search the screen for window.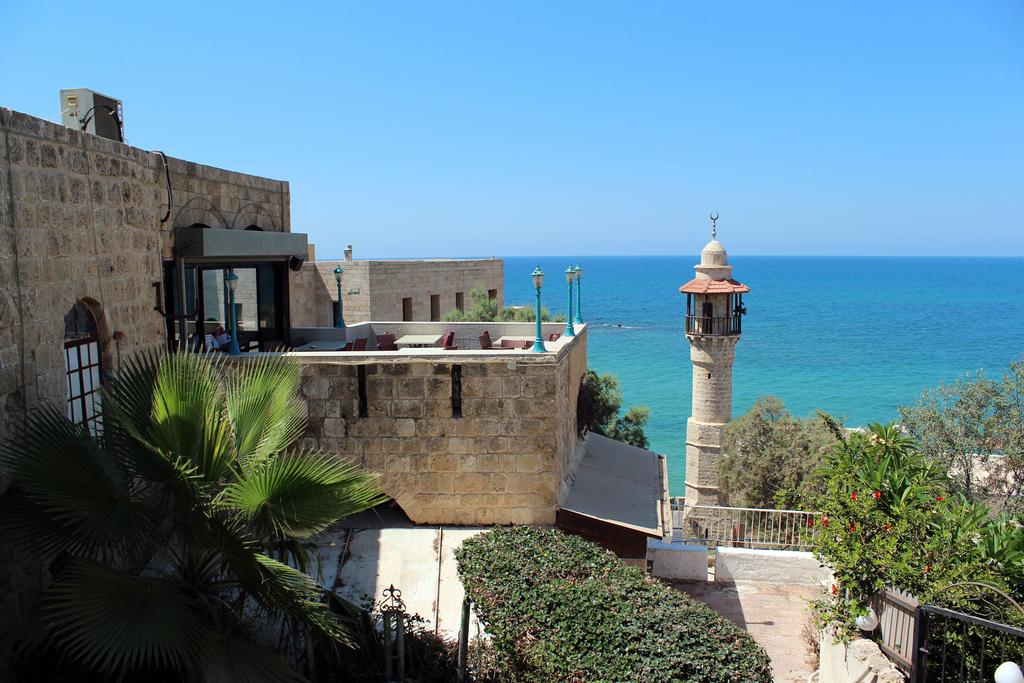
Found at 429 298 438 321.
